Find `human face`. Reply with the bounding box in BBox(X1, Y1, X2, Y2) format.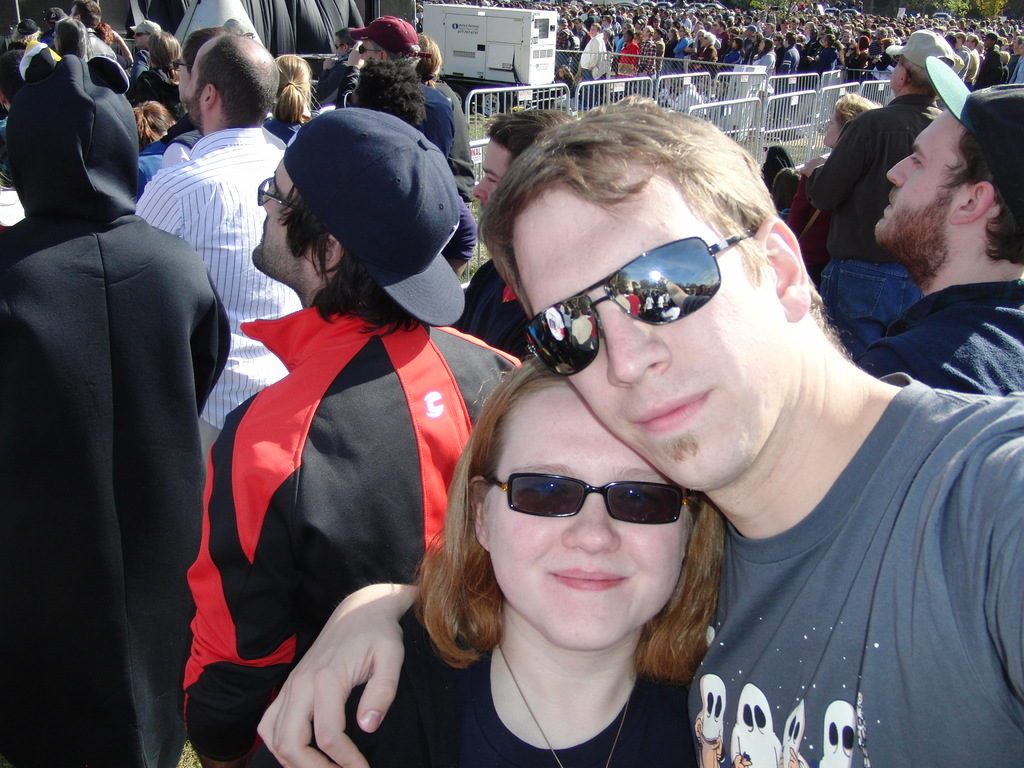
BBox(589, 26, 596, 35).
